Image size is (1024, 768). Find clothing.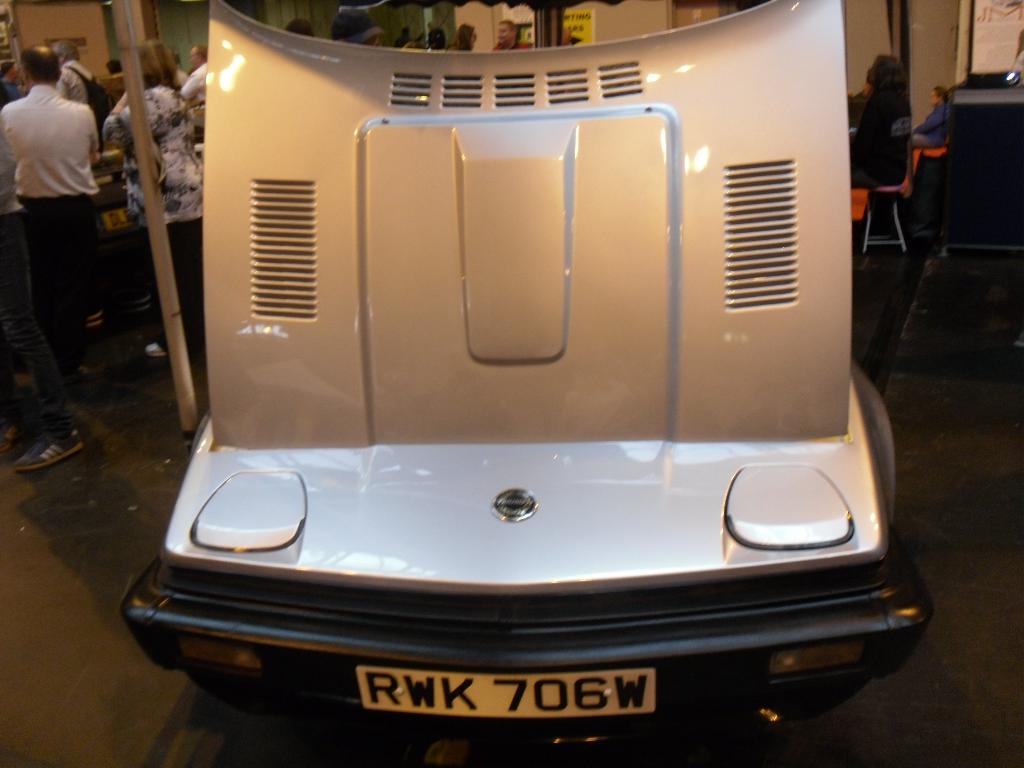
<bbox>0, 109, 77, 442</bbox>.
